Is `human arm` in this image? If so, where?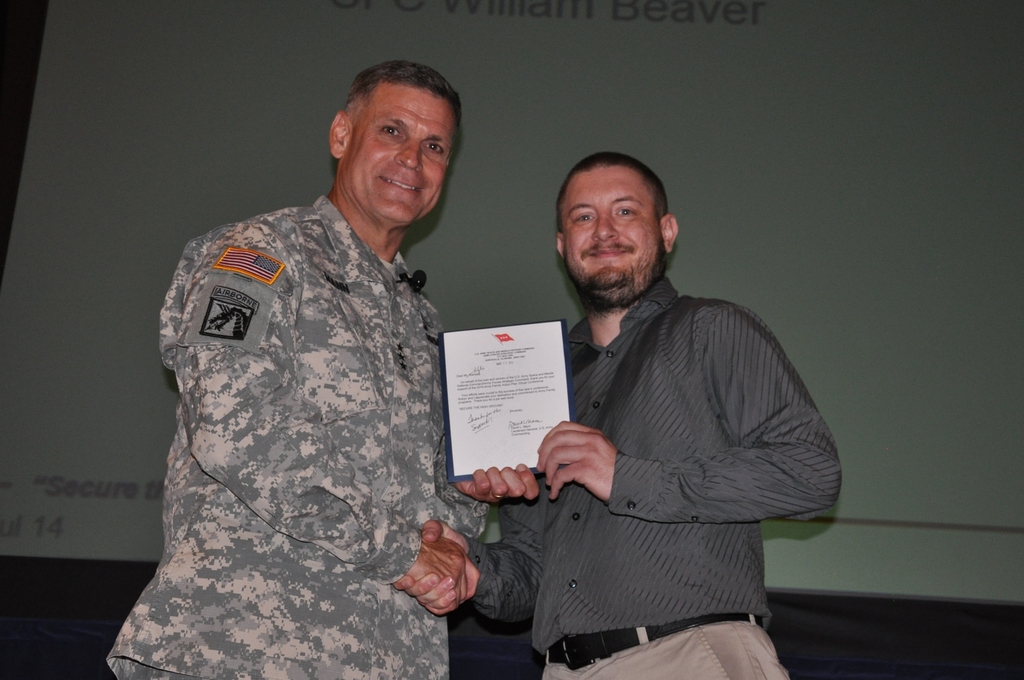
Yes, at <region>155, 222, 467, 626</region>.
